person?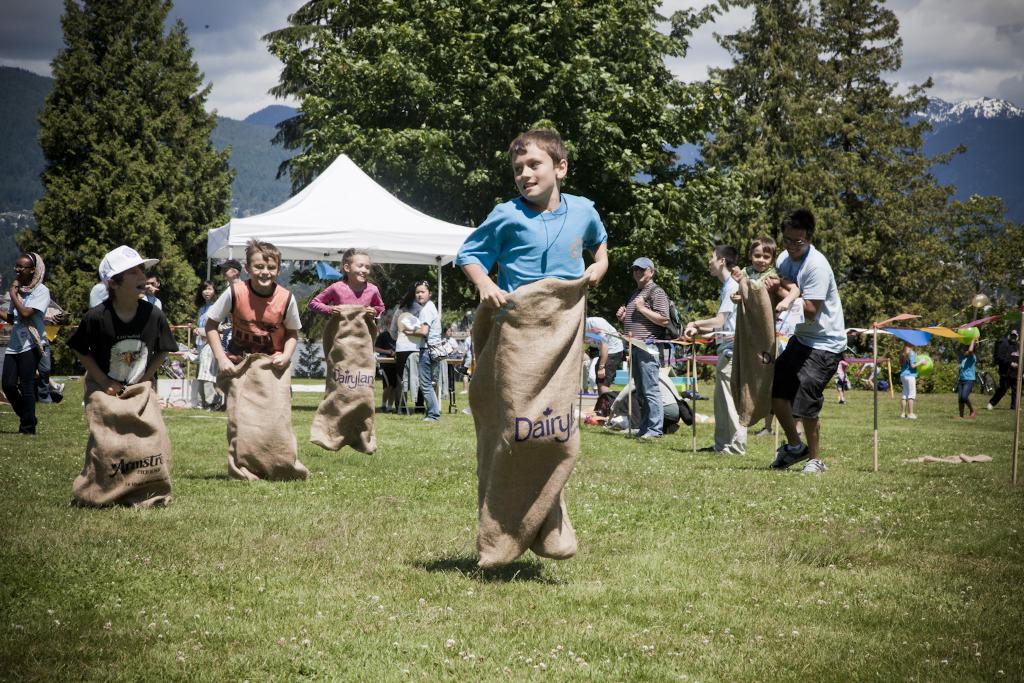
pyautogui.locateOnScreen(683, 237, 765, 457)
